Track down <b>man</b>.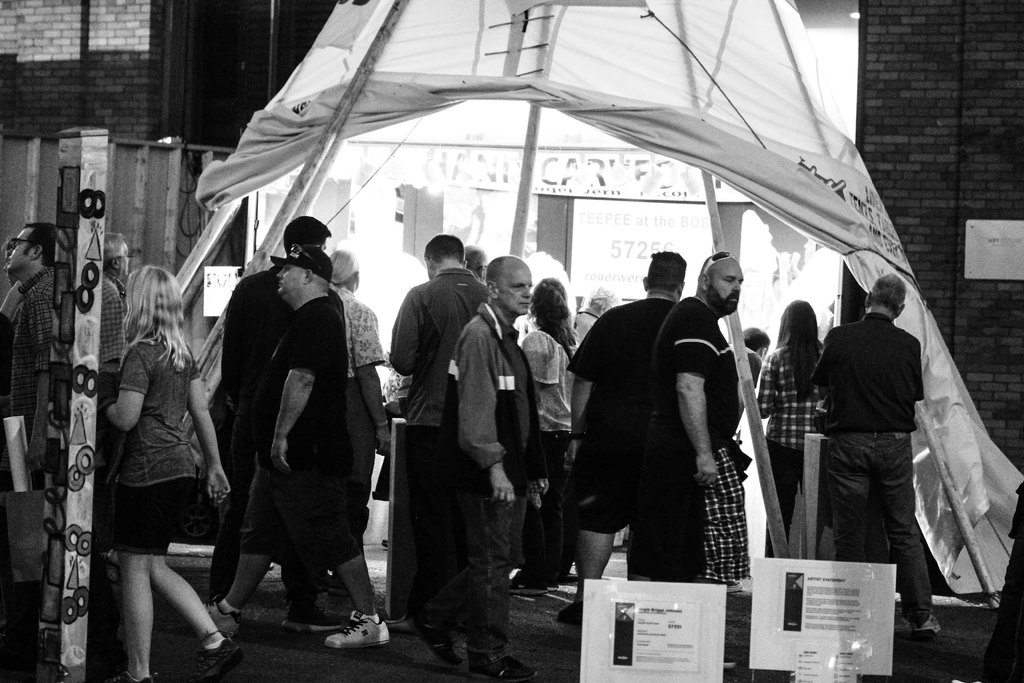
Tracked to left=97, top=231, right=136, bottom=375.
